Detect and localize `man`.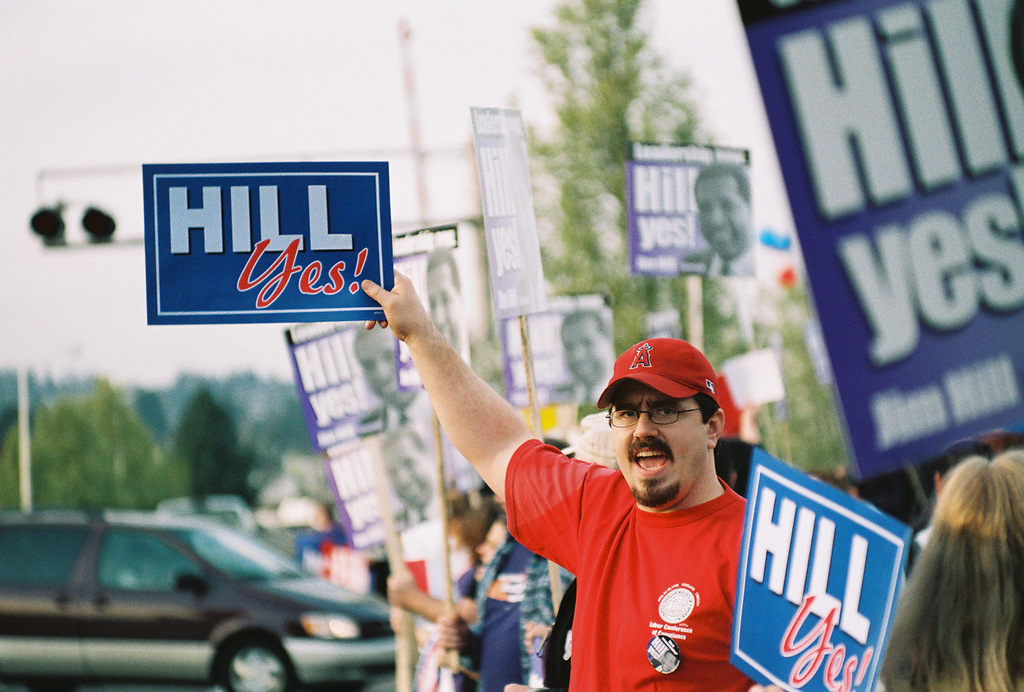
Localized at select_region(410, 245, 475, 342).
